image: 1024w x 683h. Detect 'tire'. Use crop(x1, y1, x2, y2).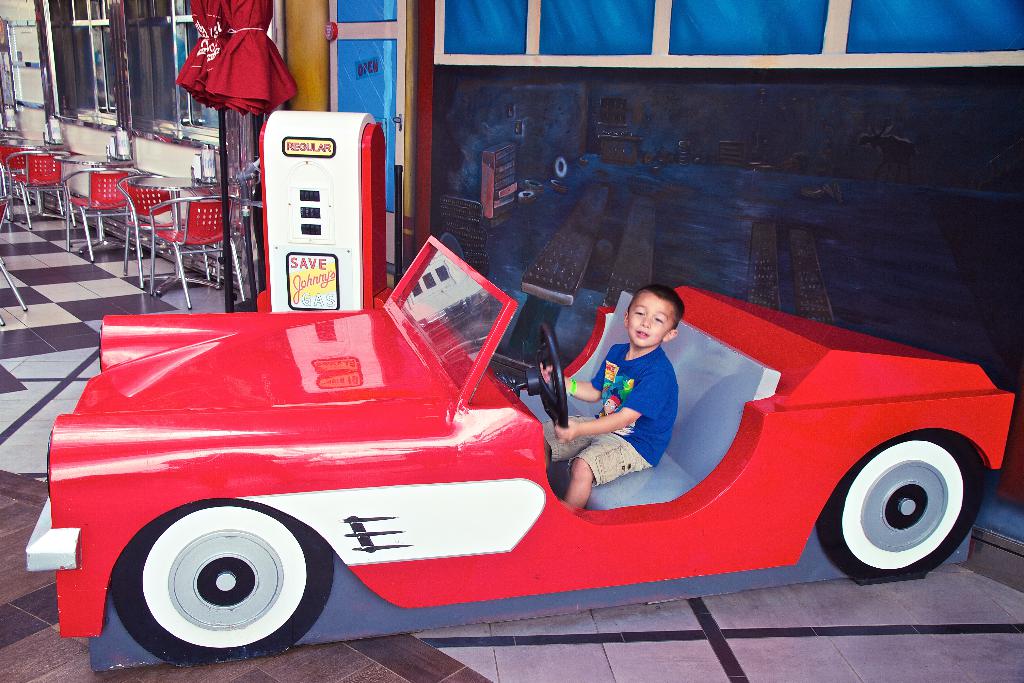
crop(114, 522, 334, 659).
